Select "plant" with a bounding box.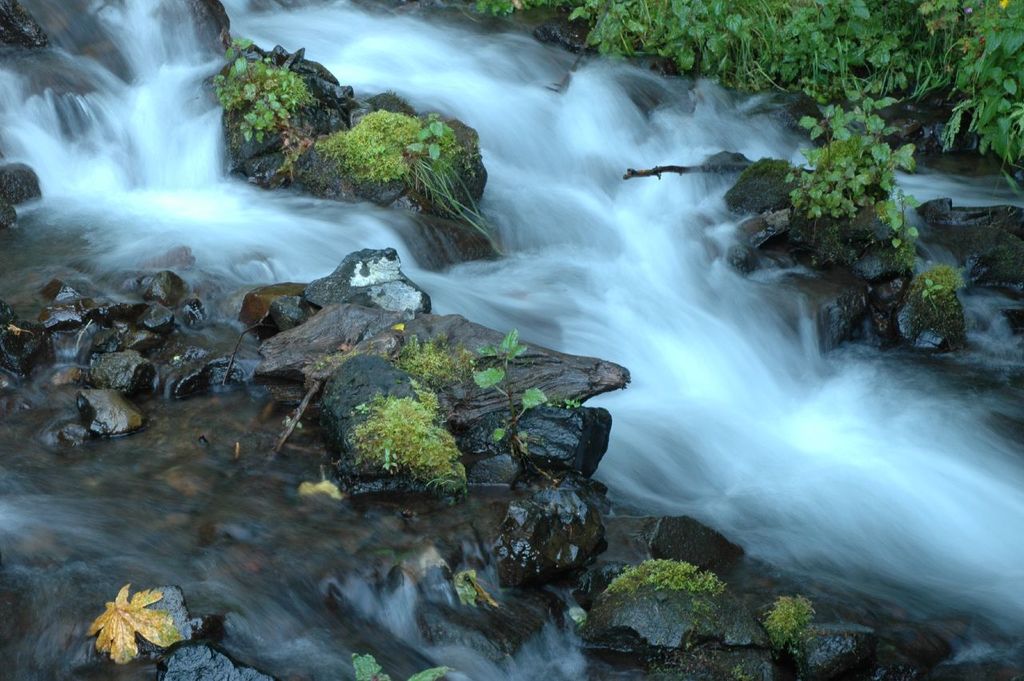
[570, 0, 1023, 175].
